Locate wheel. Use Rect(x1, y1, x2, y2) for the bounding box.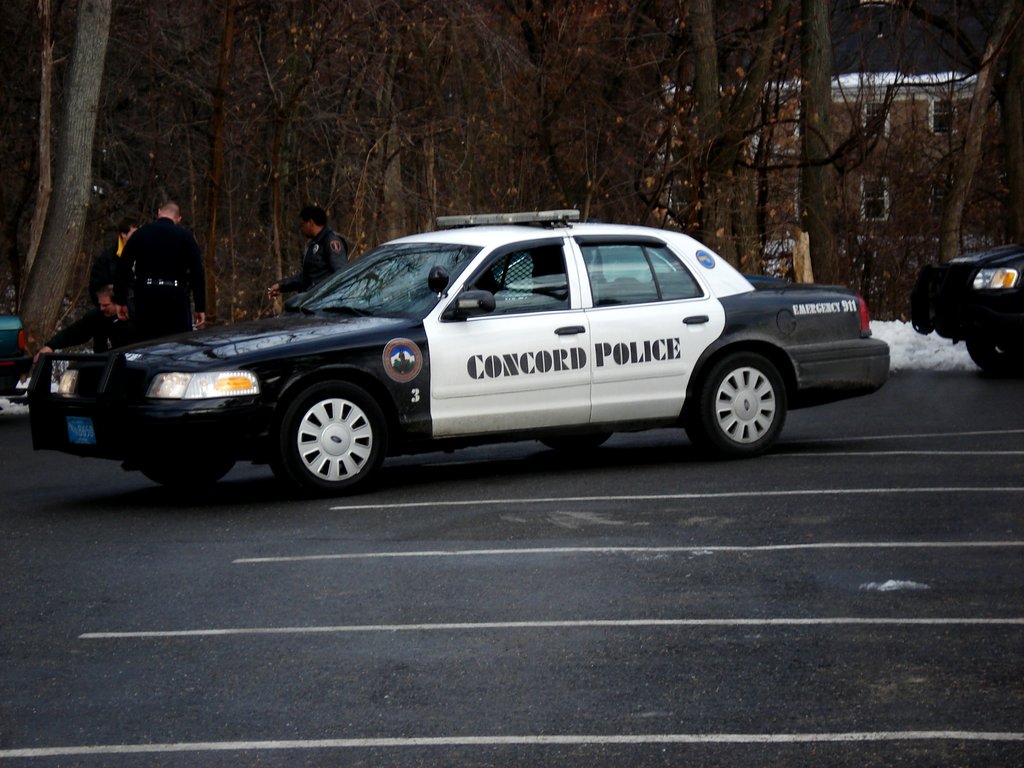
Rect(138, 459, 235, 490).
